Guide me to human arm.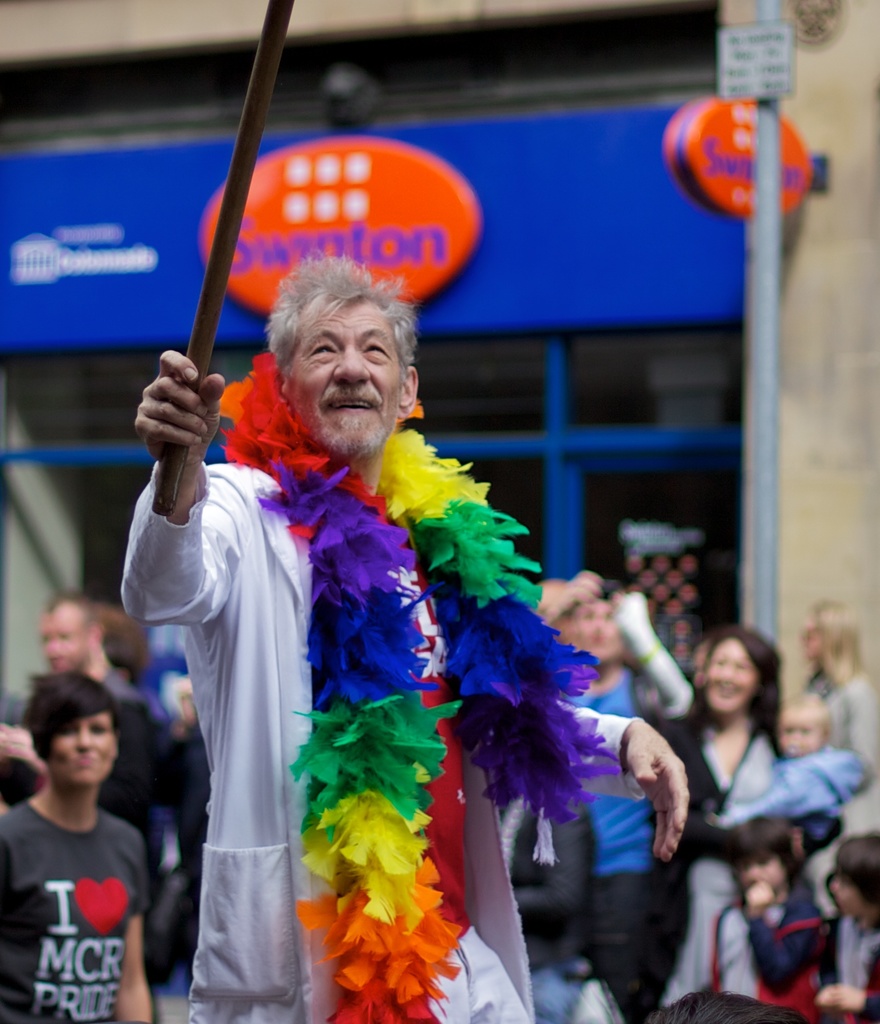
Guidance: box(116, 340, 244, 624).
